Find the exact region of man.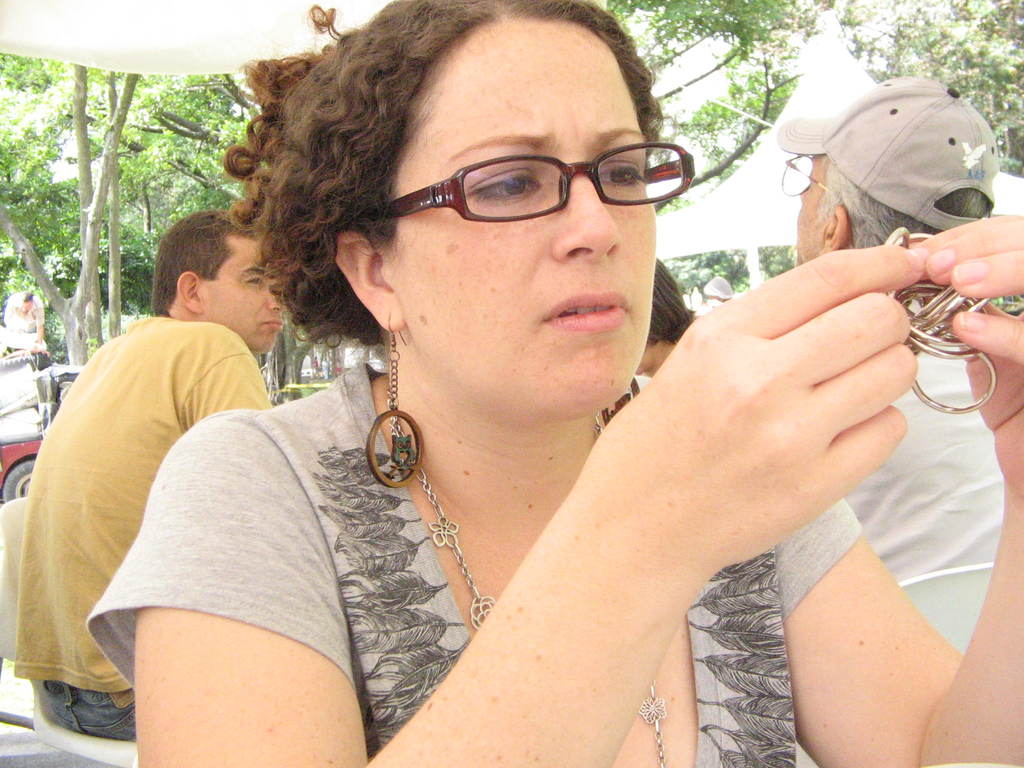
Exact region: l=17, t=190, r=333, b=719.
